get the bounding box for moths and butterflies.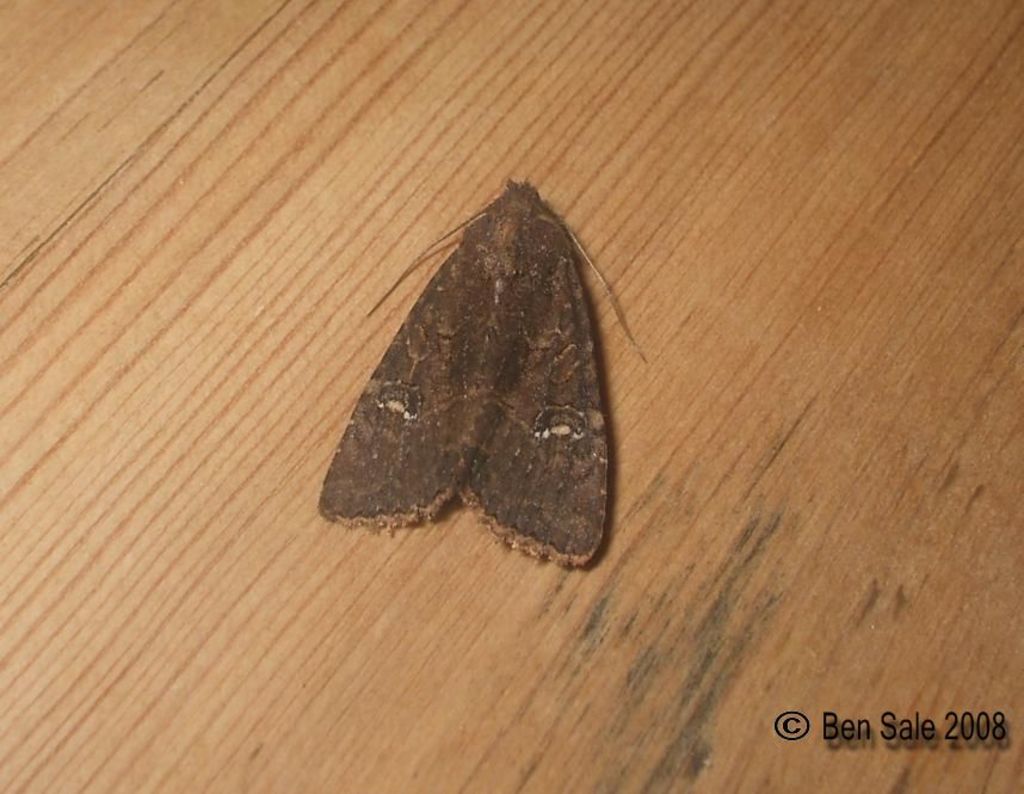
[x1=320, y1=183, x2=648, y2=574].
